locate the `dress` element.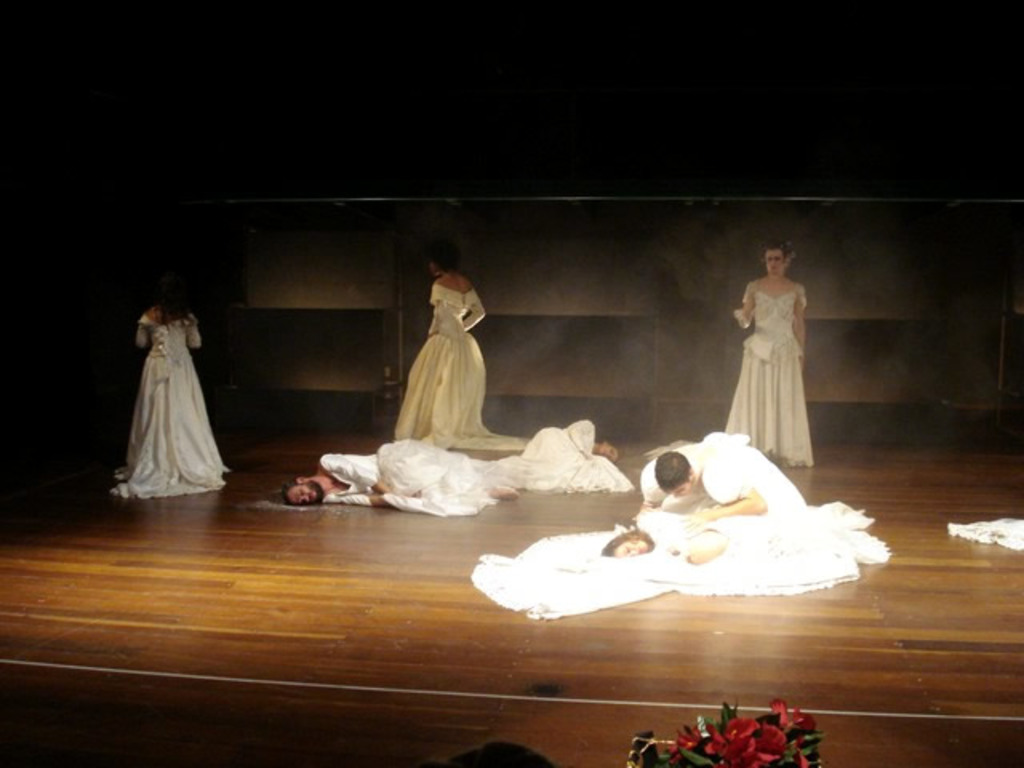
Element bbox: box=[320, 438, 525, 517].
